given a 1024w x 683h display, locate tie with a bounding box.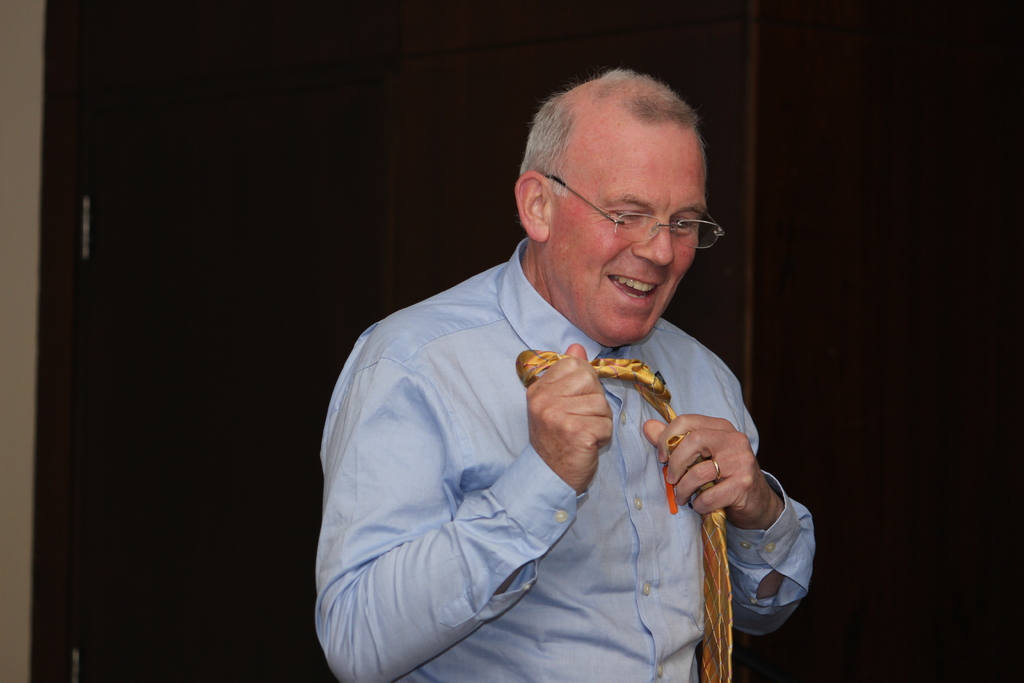
Located: 514,350,735,681.
